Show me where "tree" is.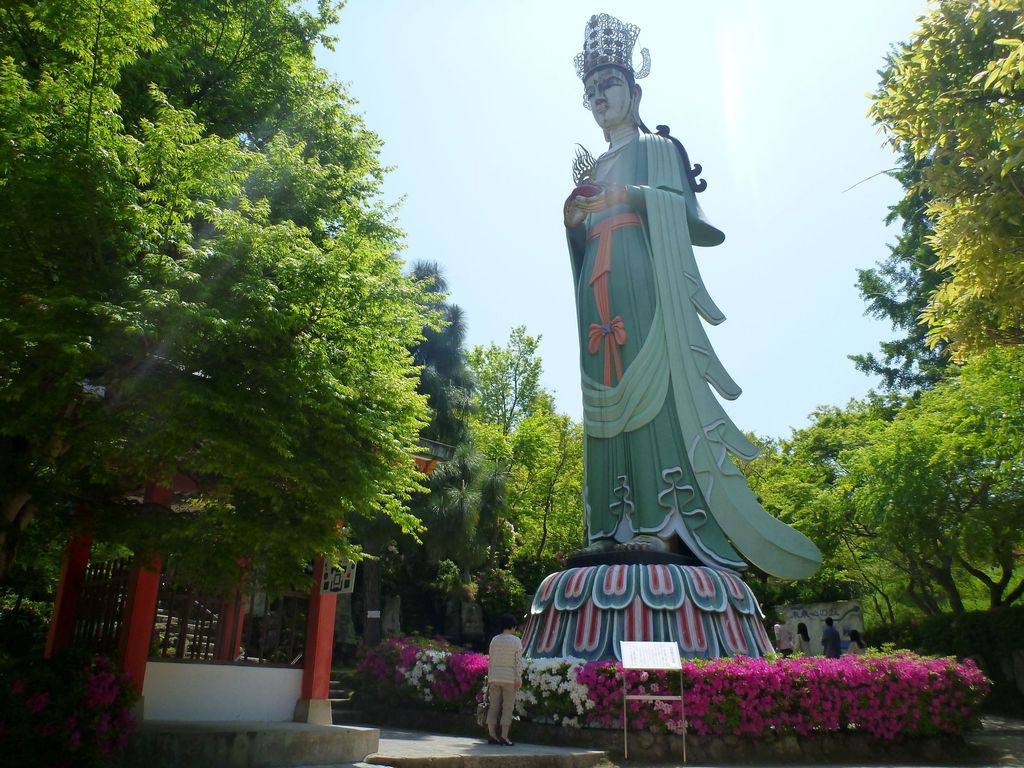
"tree" is at region(772, 393, 957, 660).
